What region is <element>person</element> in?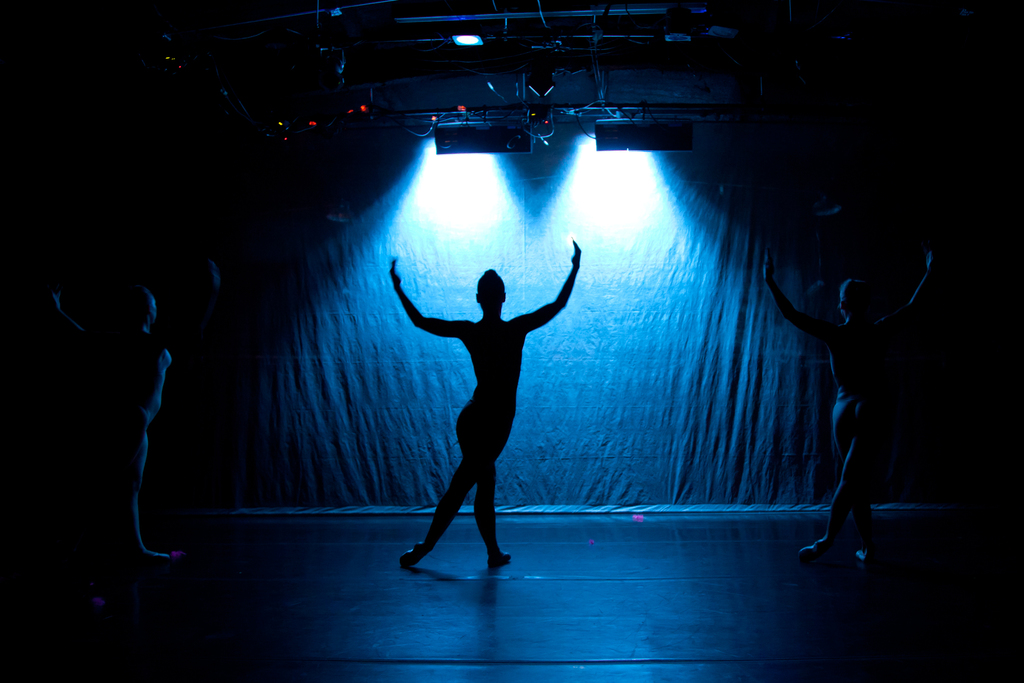
box(53, 284, 177, 566).
